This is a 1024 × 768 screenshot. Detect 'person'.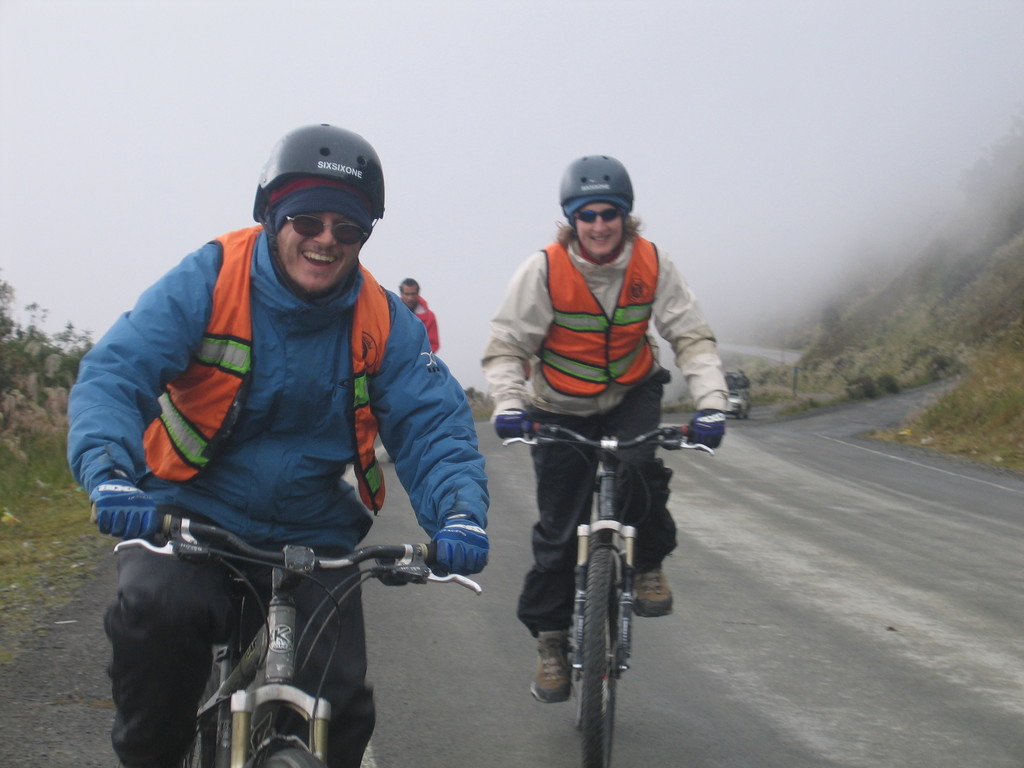
(74, 122, 489, 767).
